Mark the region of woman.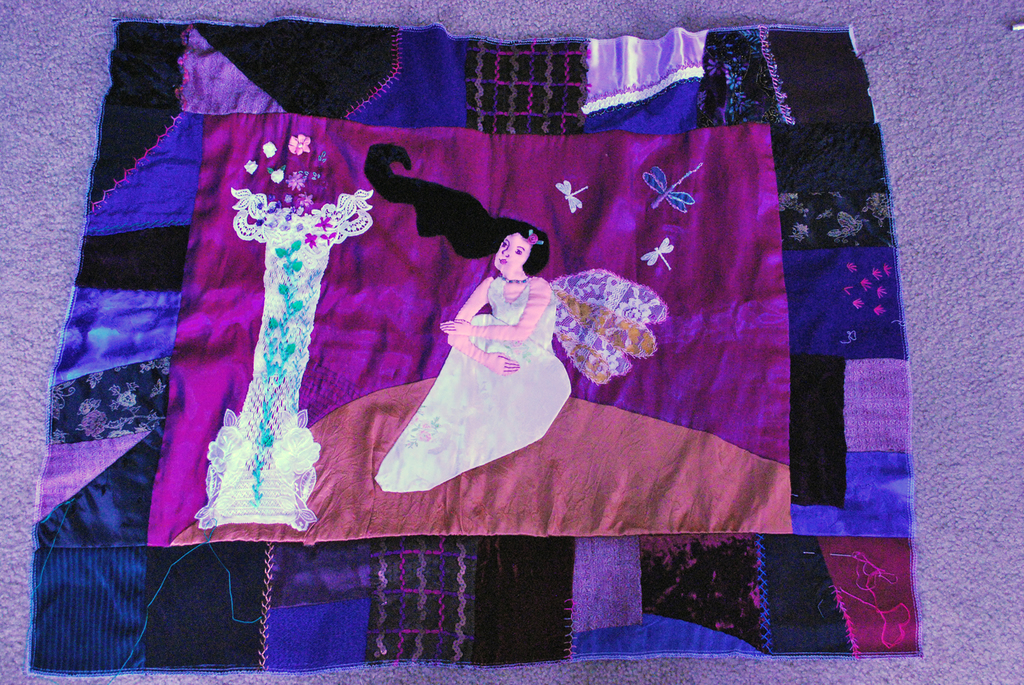
Region: bbox=(381, 172, 586, 522).
